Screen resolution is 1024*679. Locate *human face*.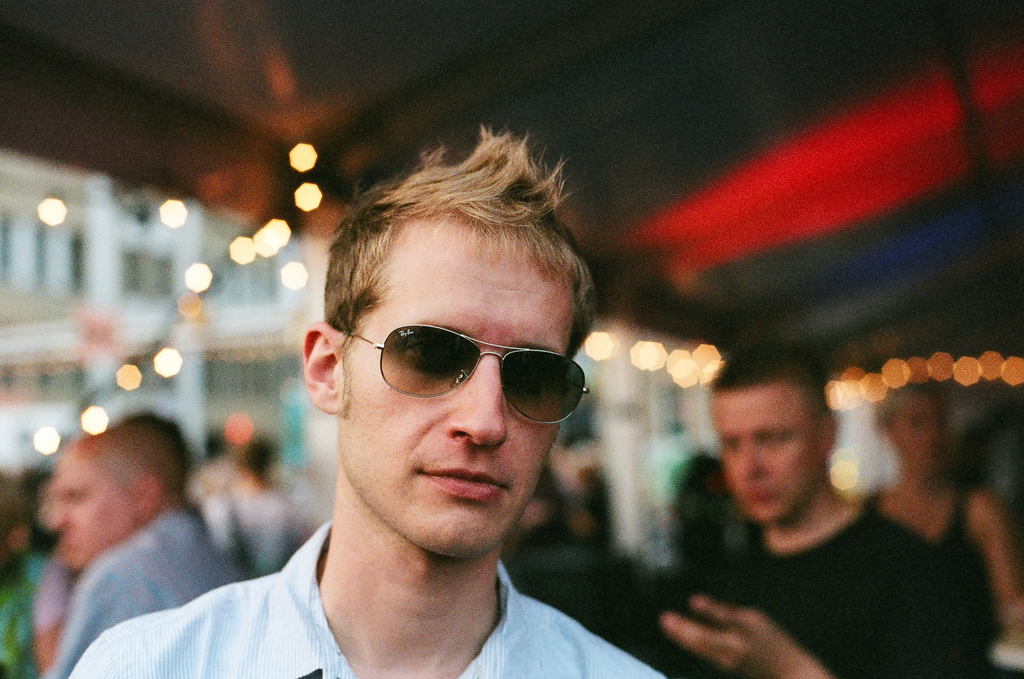
bbox=(698, 392, 827, 533).
